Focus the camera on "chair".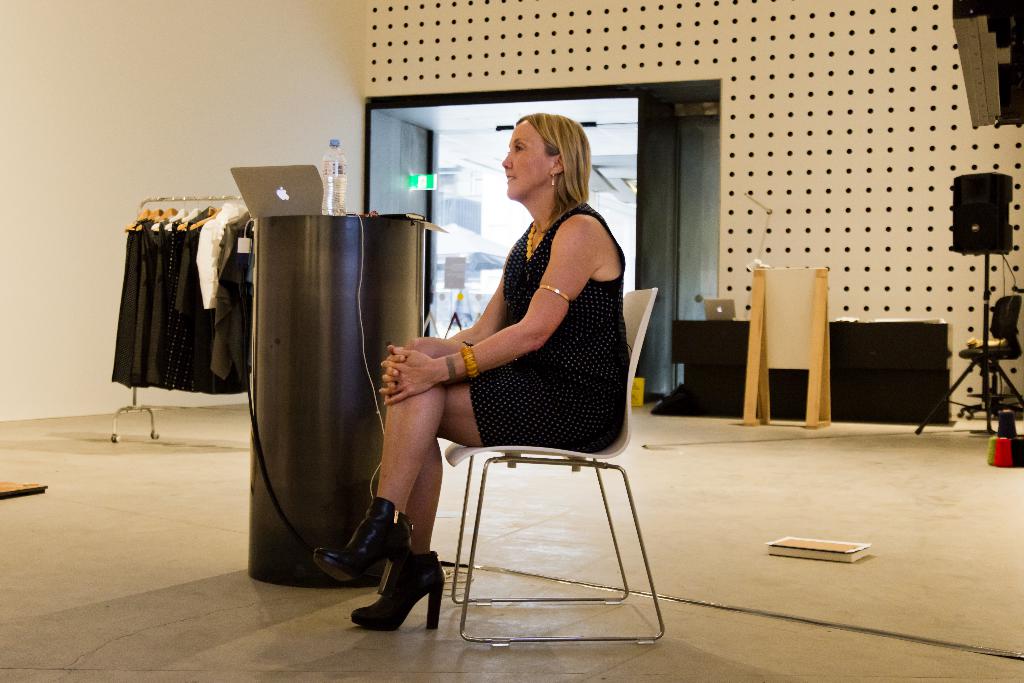
Focus region: 419, 259, 664, 668.
